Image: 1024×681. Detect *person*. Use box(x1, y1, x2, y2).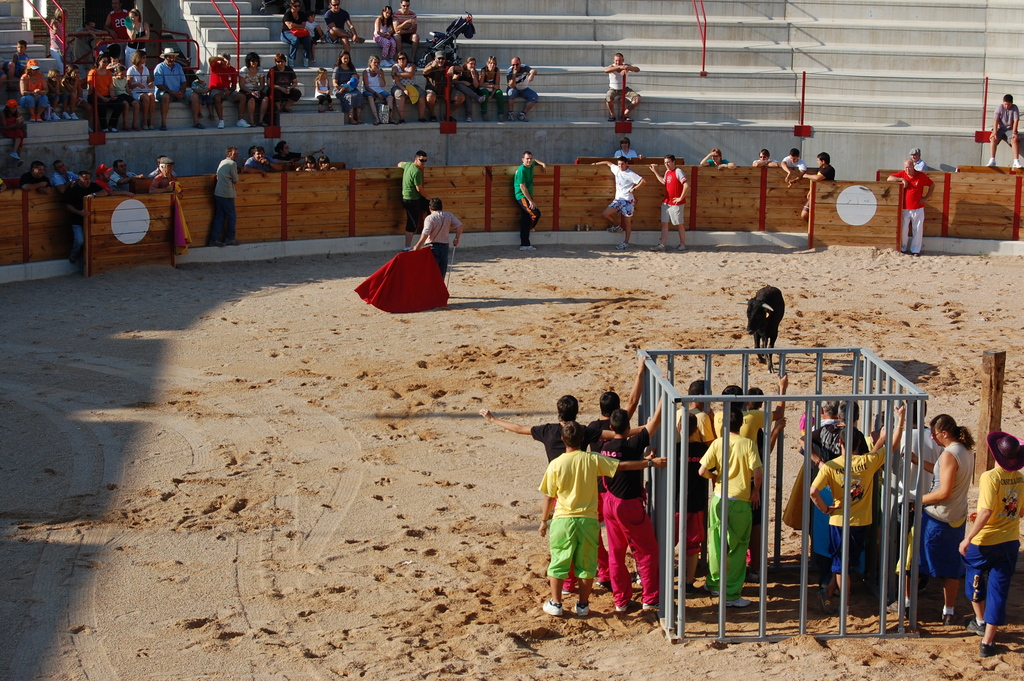
box(511, 150, 551, 242).
